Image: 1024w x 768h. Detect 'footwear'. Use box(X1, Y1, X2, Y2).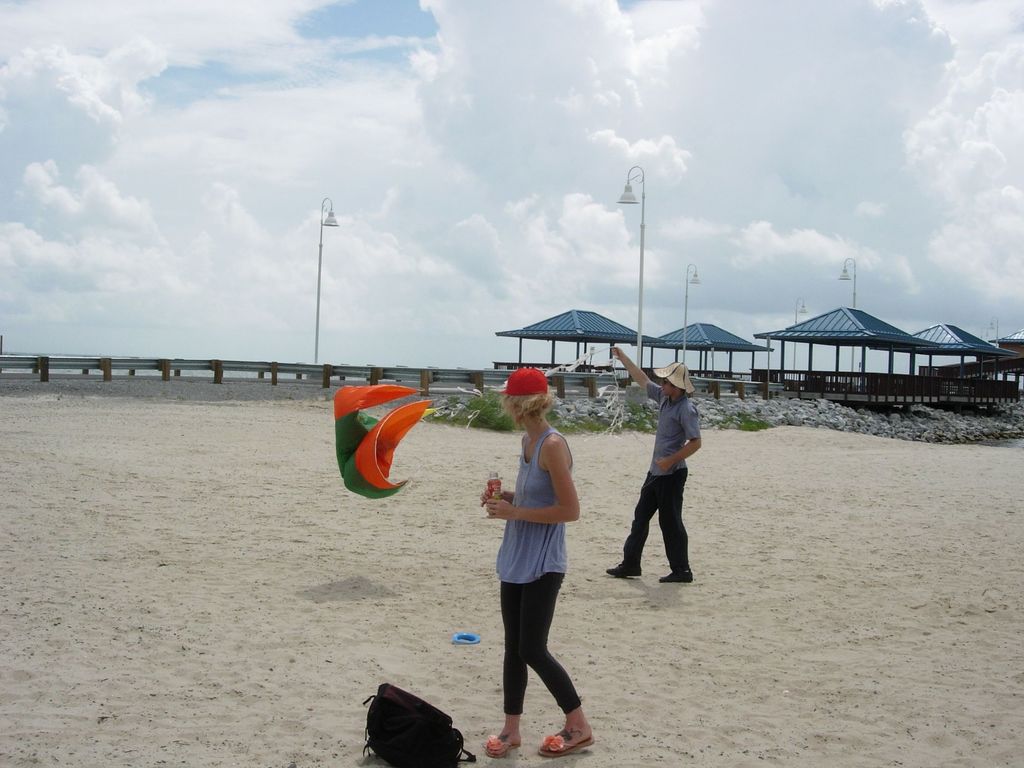
box(604, 562, 641, 578).
